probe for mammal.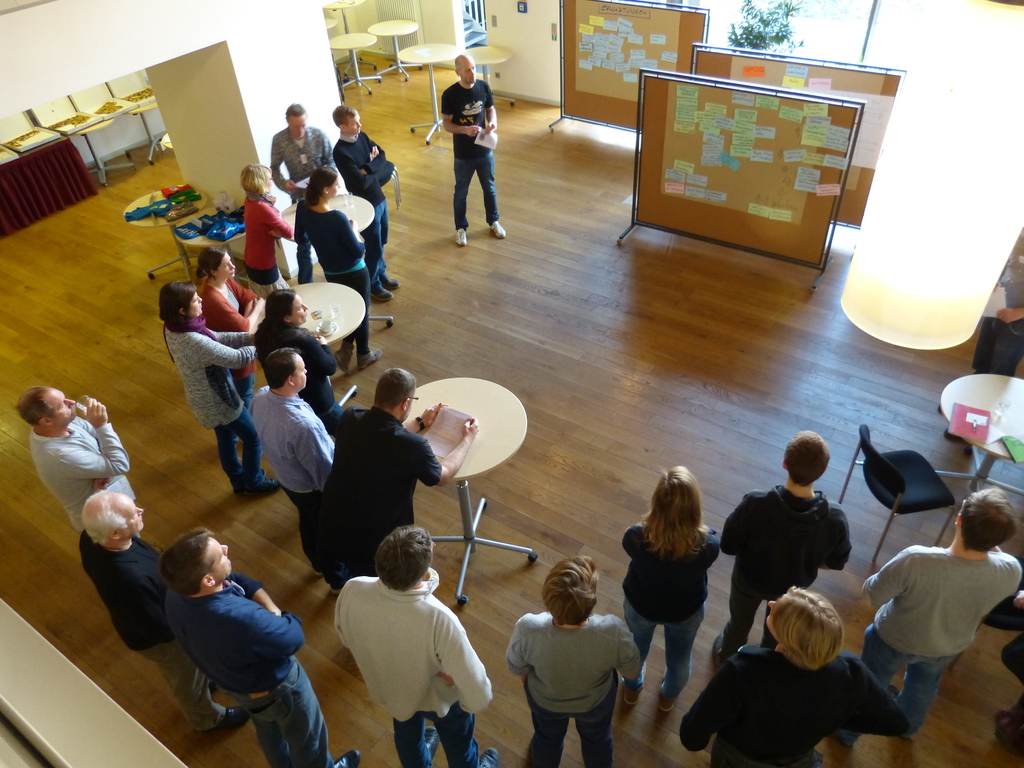
Probe result: bbox=[685, 591, 923, 757].
